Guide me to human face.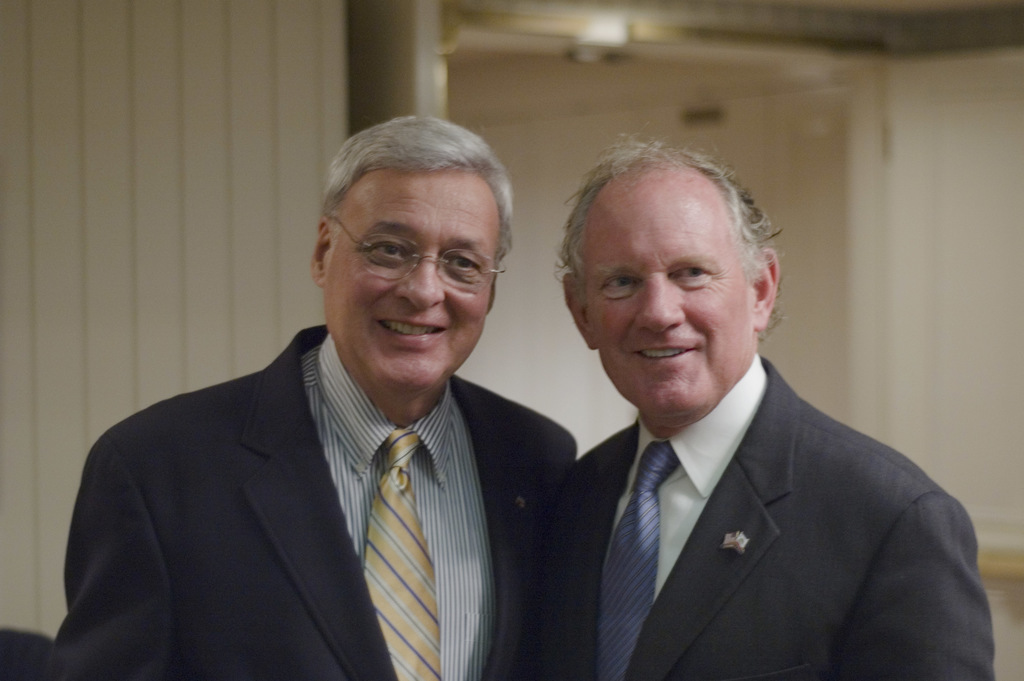
Guidance: 317/168/499/384.
